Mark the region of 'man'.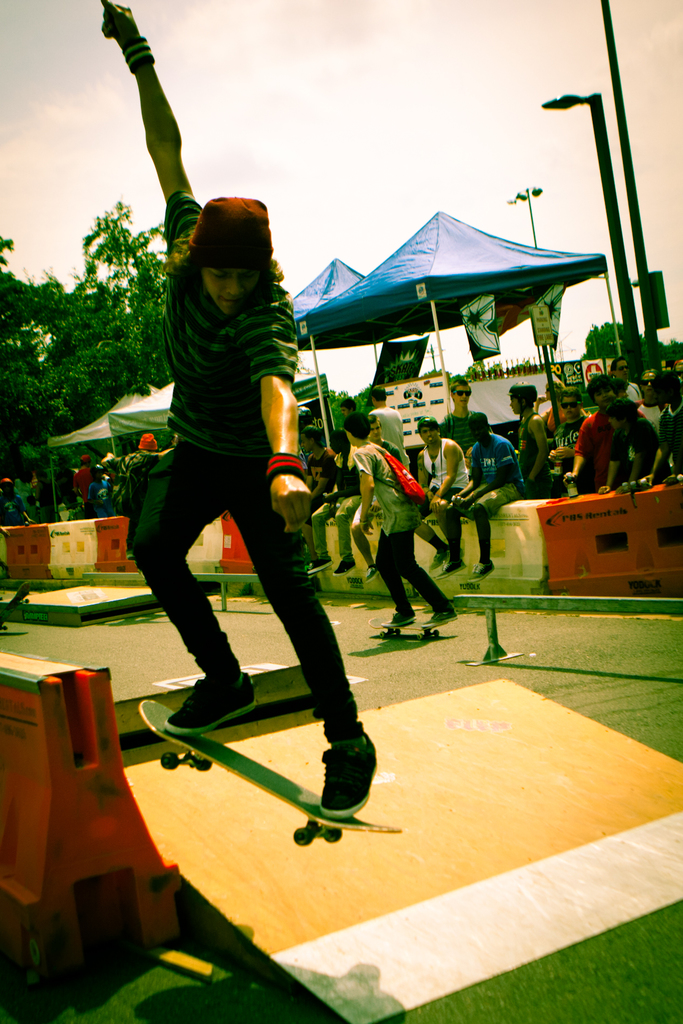
Region: detection(351, 419, 465, 629).
